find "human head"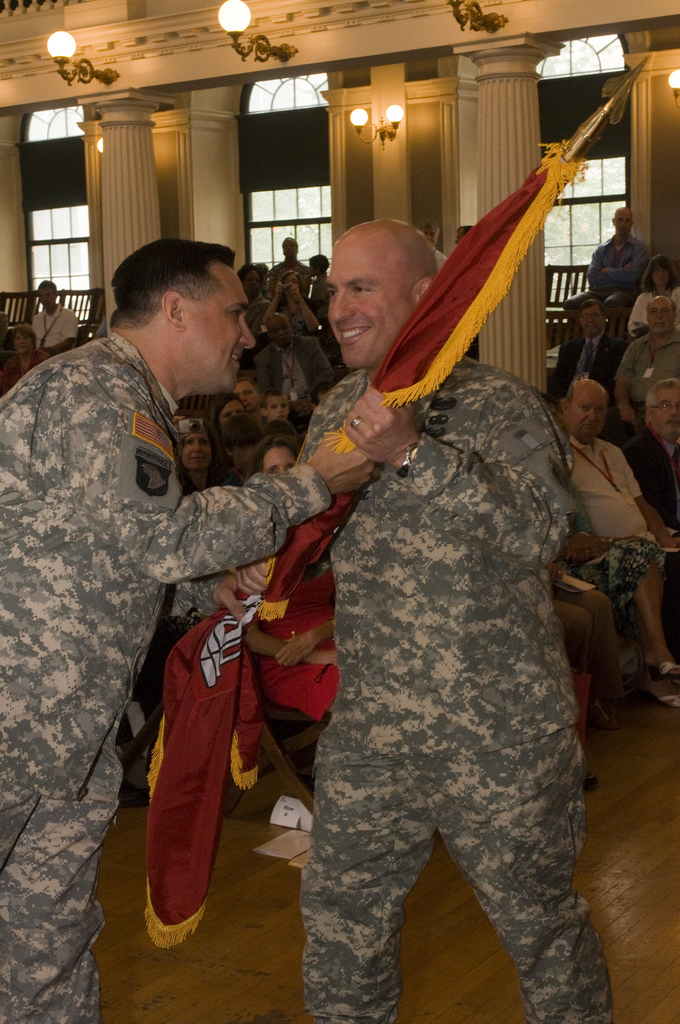
pyautogui.locateOnScreen(219, 396, 242, 426)
